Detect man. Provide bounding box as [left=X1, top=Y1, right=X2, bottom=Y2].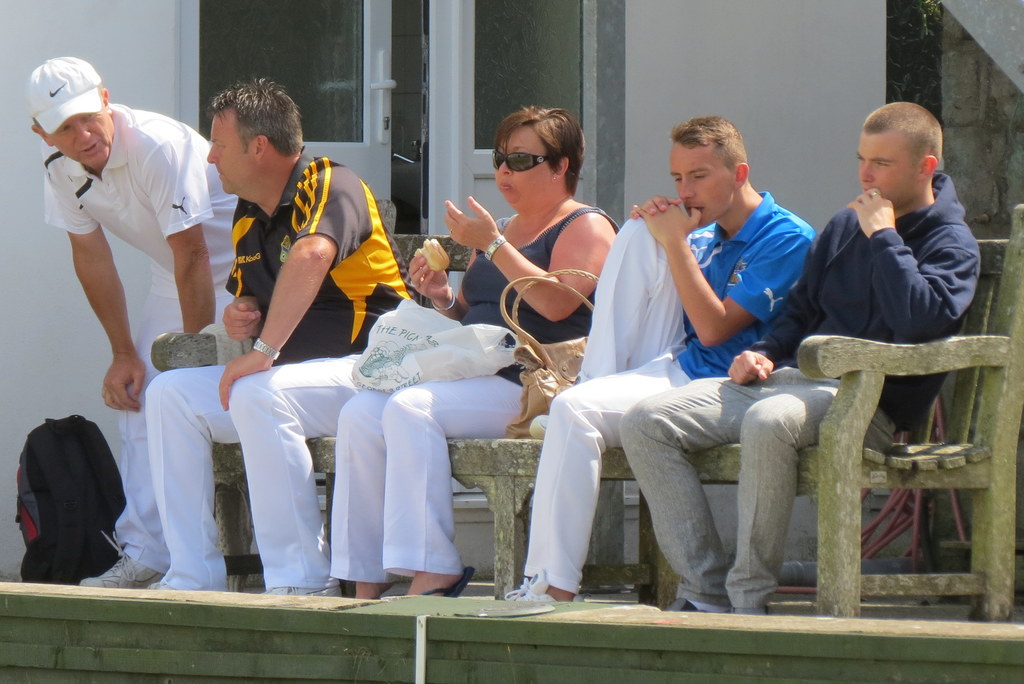
[left=618, top=101, right=980, bottom=615].
